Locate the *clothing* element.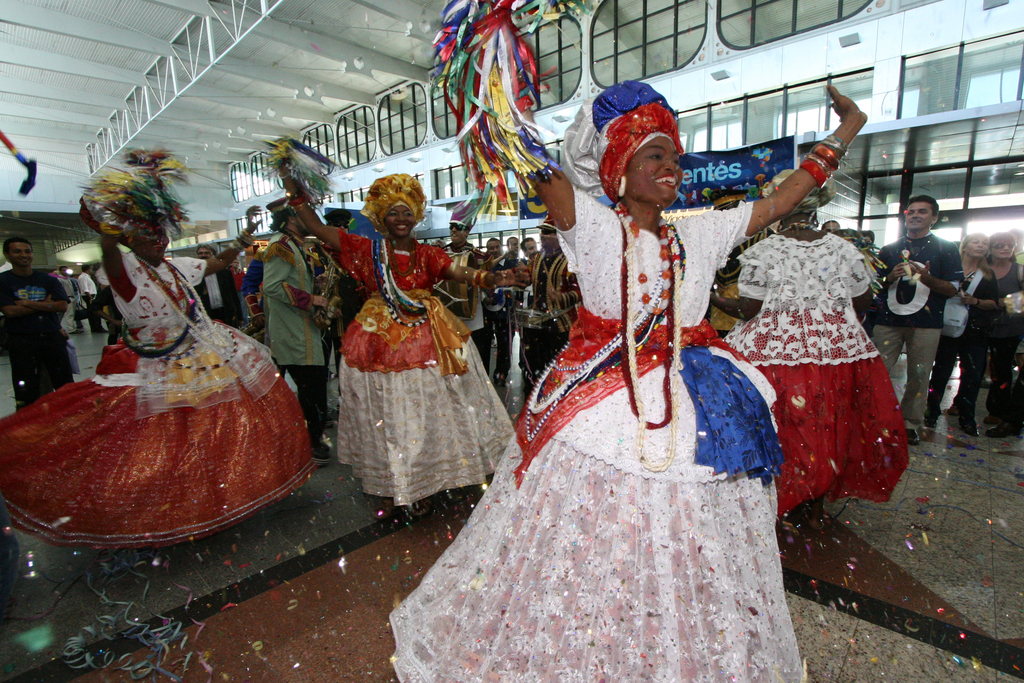
Element bbox: crop(269, 240, 346, 431).
